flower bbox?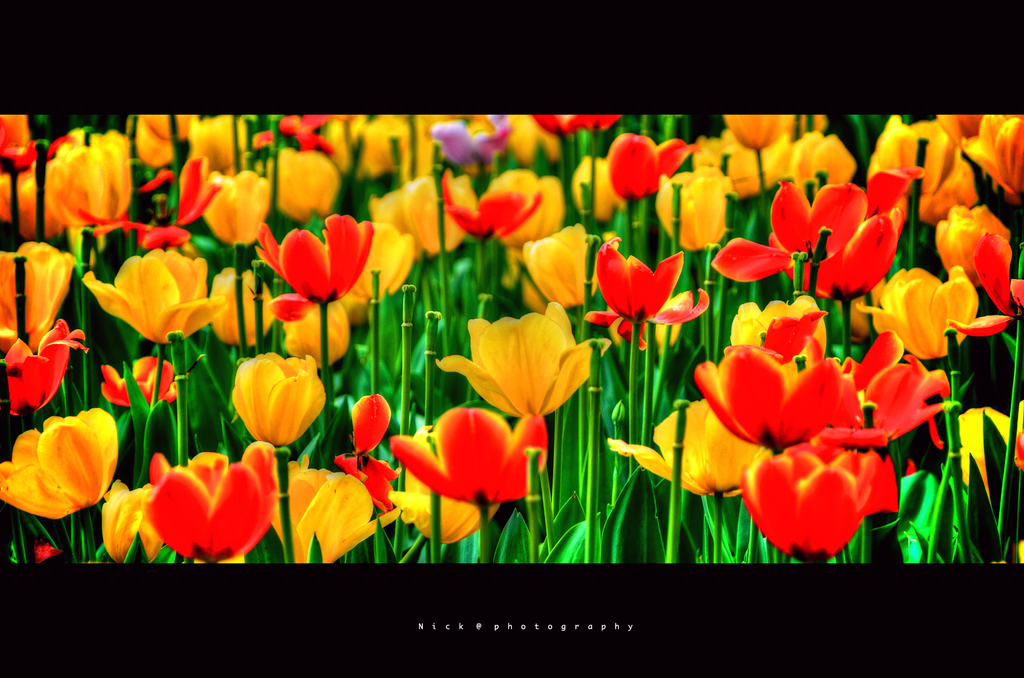
<box>0,405,115,517</box>
